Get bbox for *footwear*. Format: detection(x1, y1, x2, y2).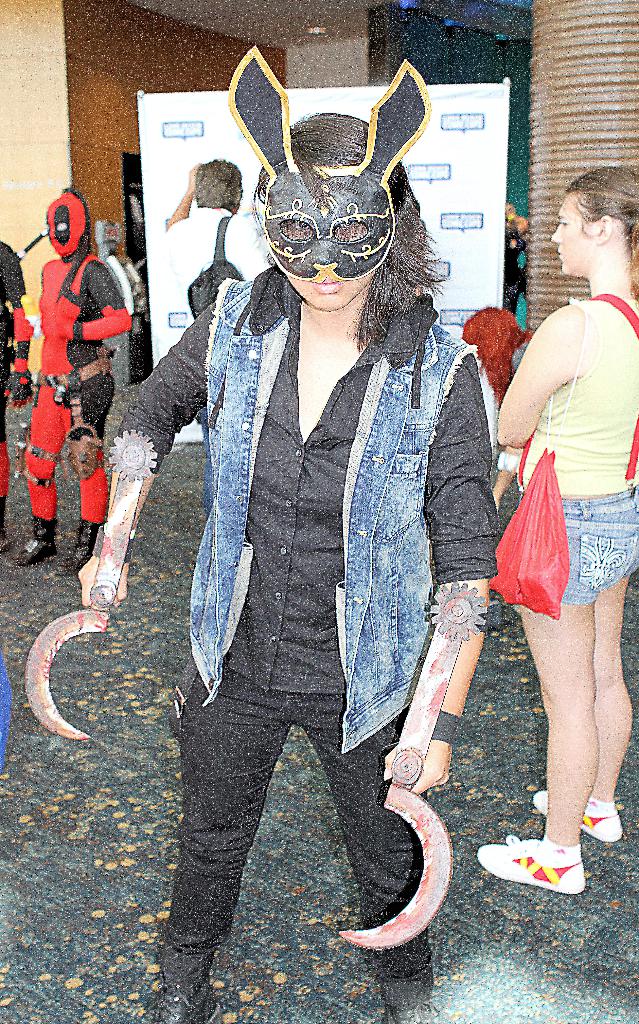
detection(0, 496, 12, 552).
